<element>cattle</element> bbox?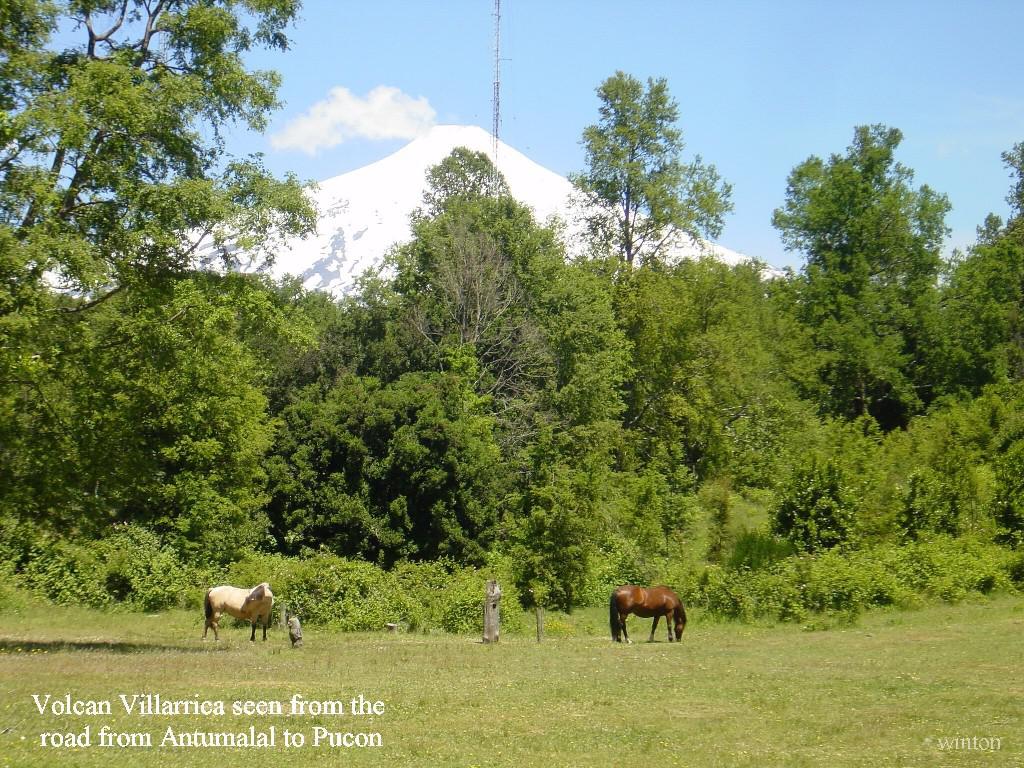
bbox(612, 590, 685, 645)
